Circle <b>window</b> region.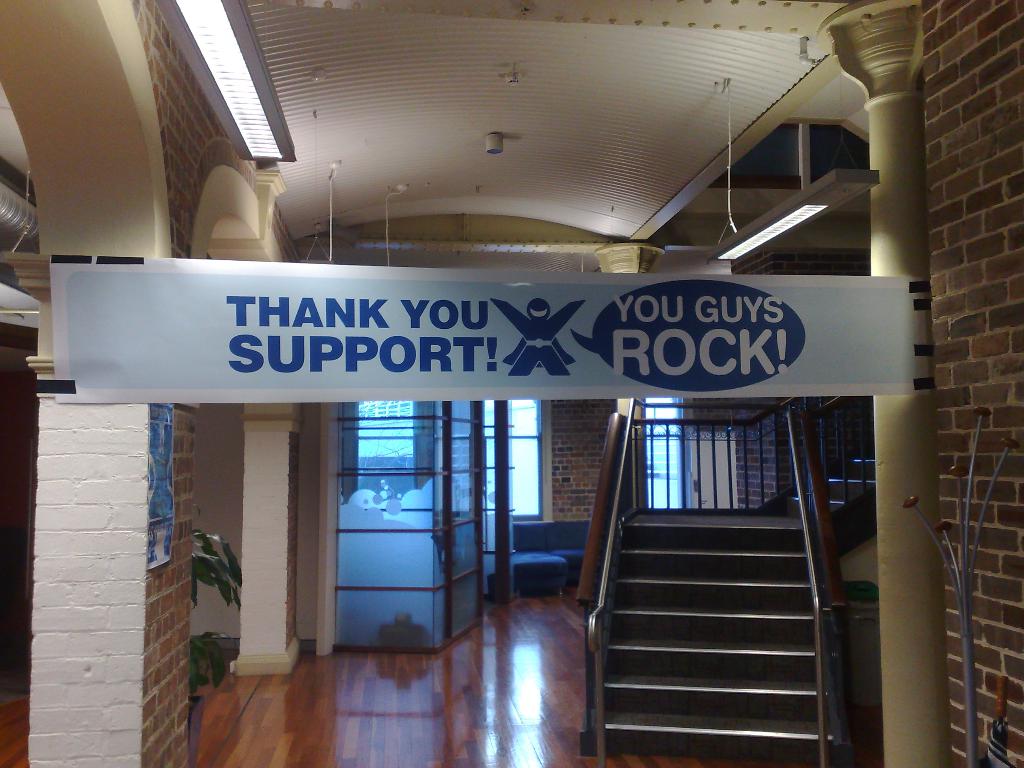
Region: (638, 388, 685, 507).
